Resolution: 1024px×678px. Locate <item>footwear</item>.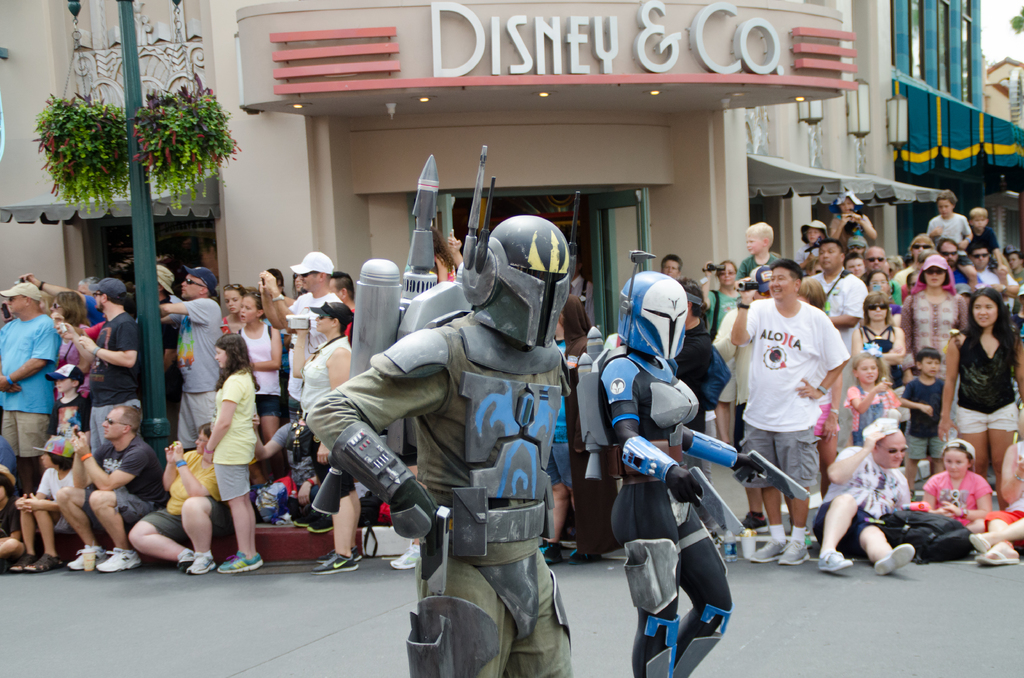
Rect(186, 549, 219, 576).
